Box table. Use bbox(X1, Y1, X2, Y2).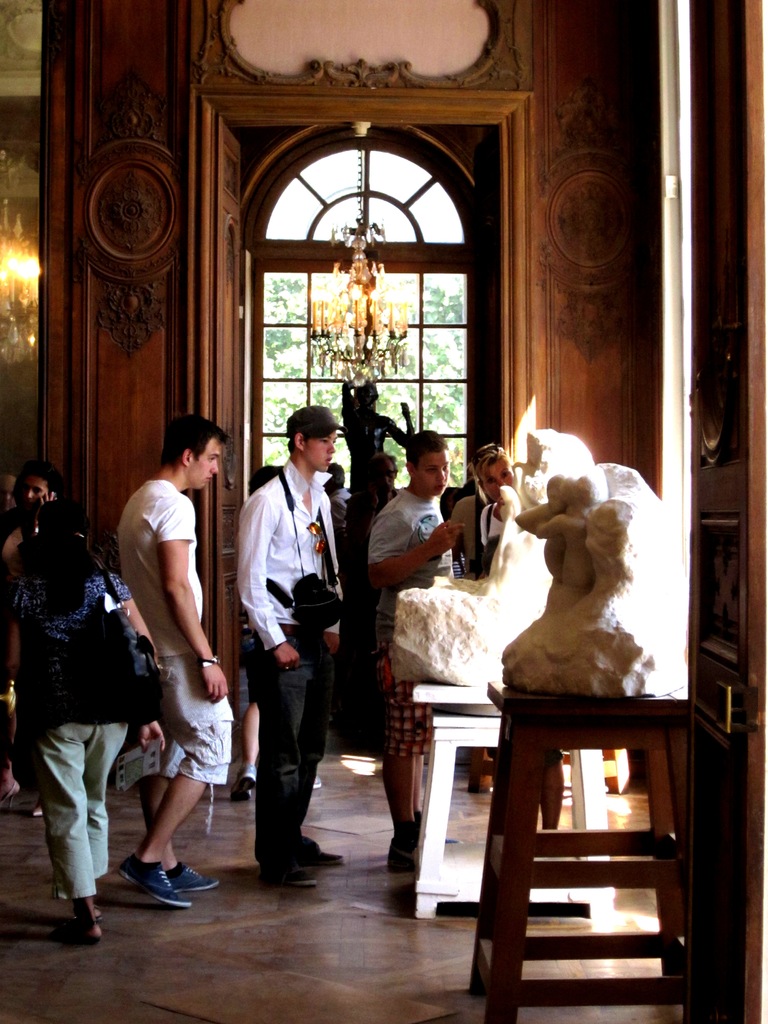
bbox(417, 664, 600, 918).
